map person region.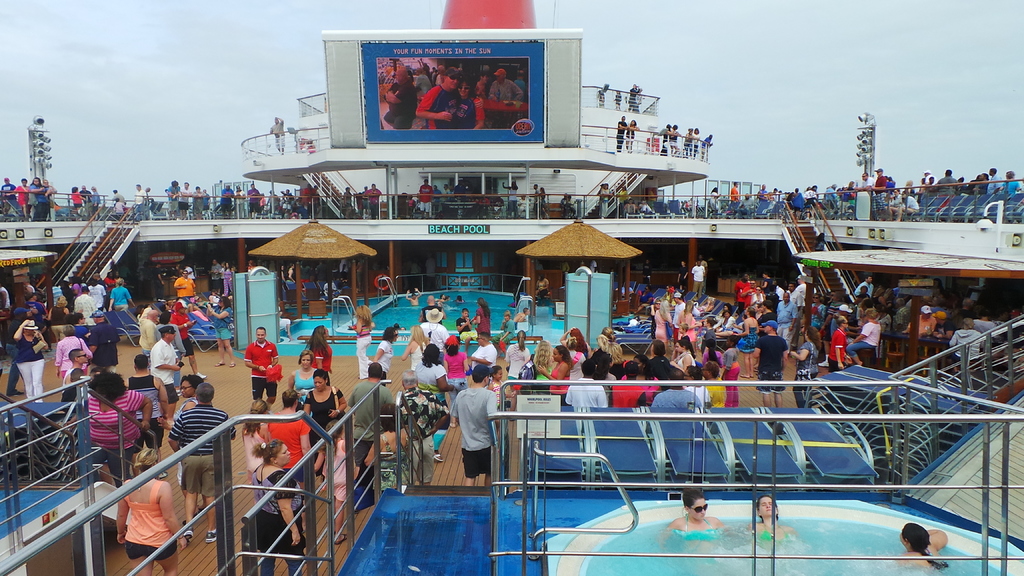
Mapped to (left=248, top=181, right=263, bottom=217).
